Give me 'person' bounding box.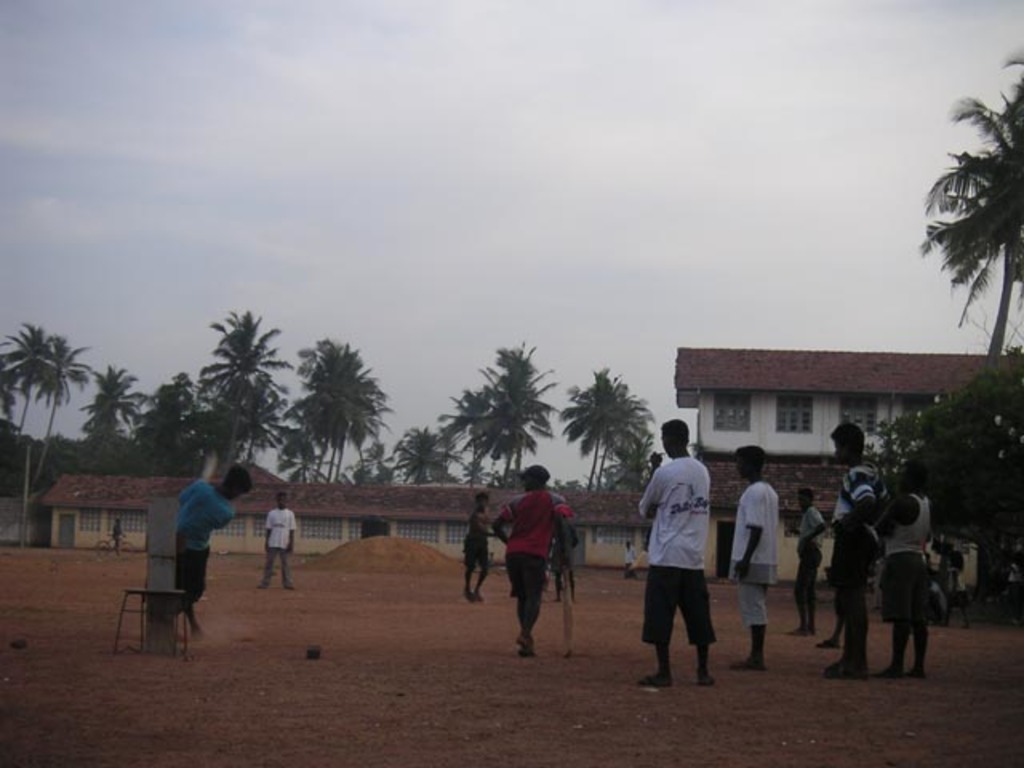
<box>928,518,974,613</box>.
